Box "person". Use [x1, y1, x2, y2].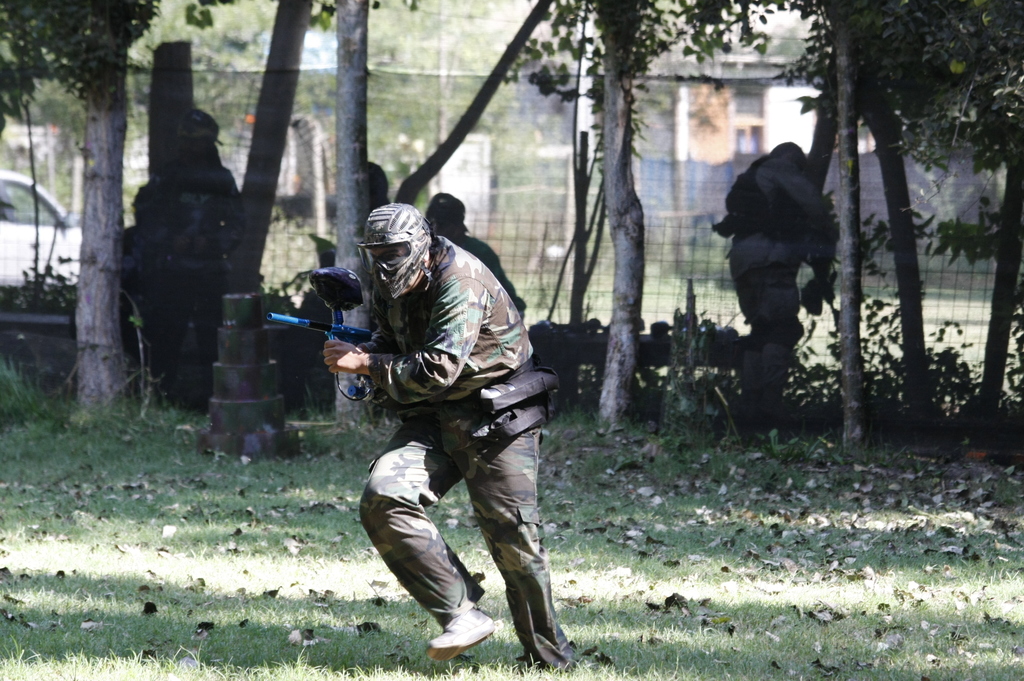
[115, 104, 244, 414].
